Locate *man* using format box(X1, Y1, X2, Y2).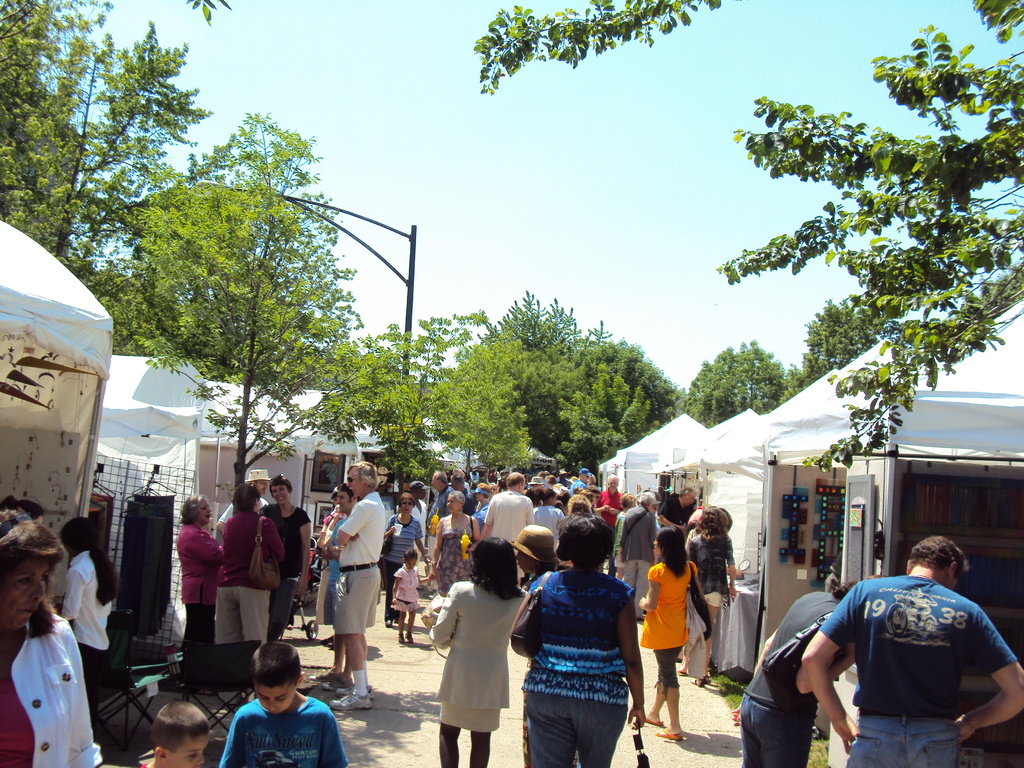
box(774, 549, 1021, 767).
